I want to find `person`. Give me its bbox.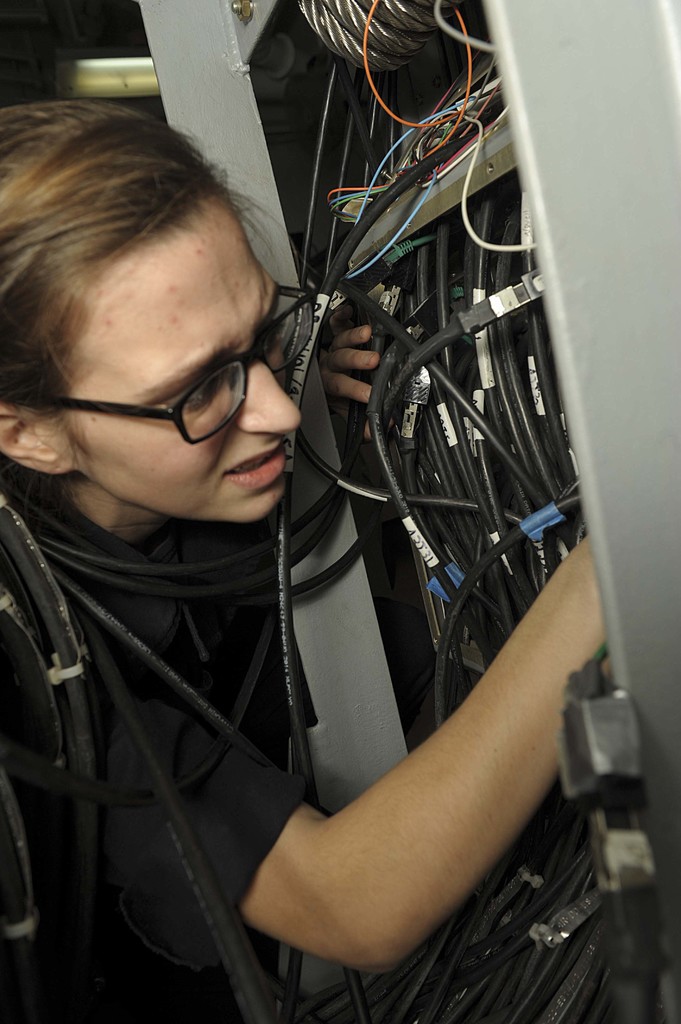
(x1=0, y1=99, x2=618, y2=1023).
